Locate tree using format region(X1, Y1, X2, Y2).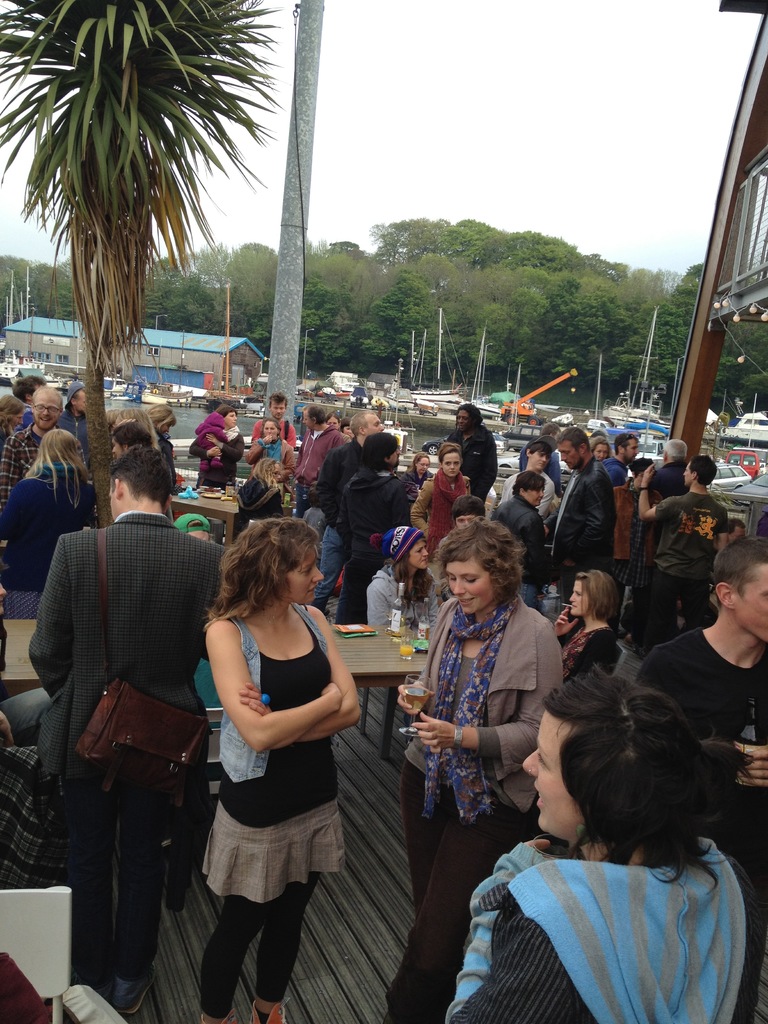
region(0, 0, 278, 522).
